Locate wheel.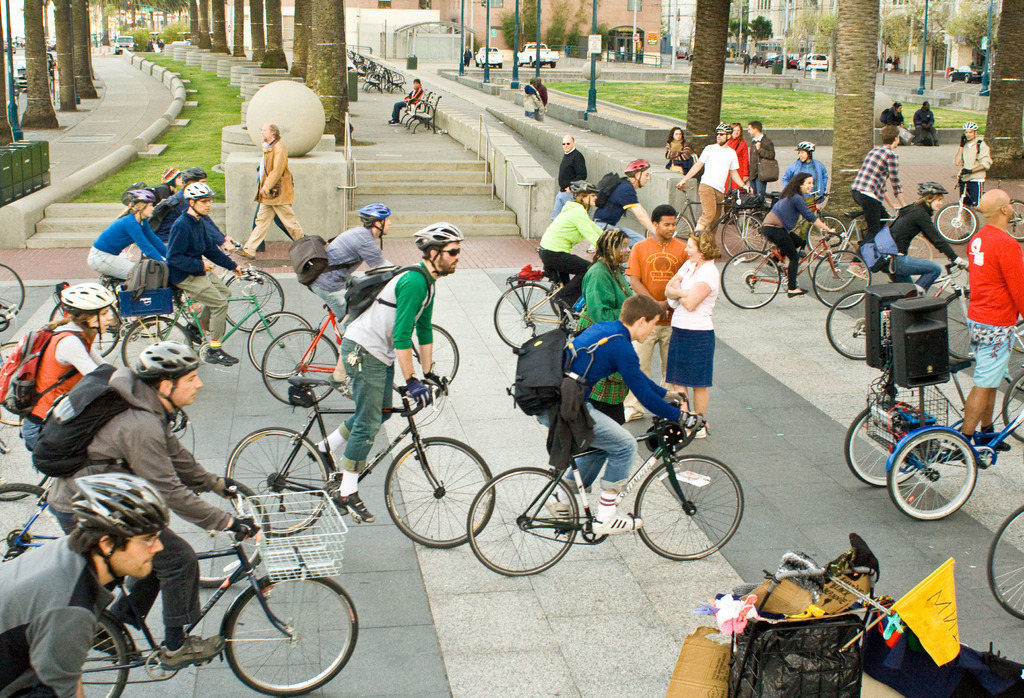
Bounding box: {"x1": 950, "y1": 76, "x2": 955, "y2": 82}.
